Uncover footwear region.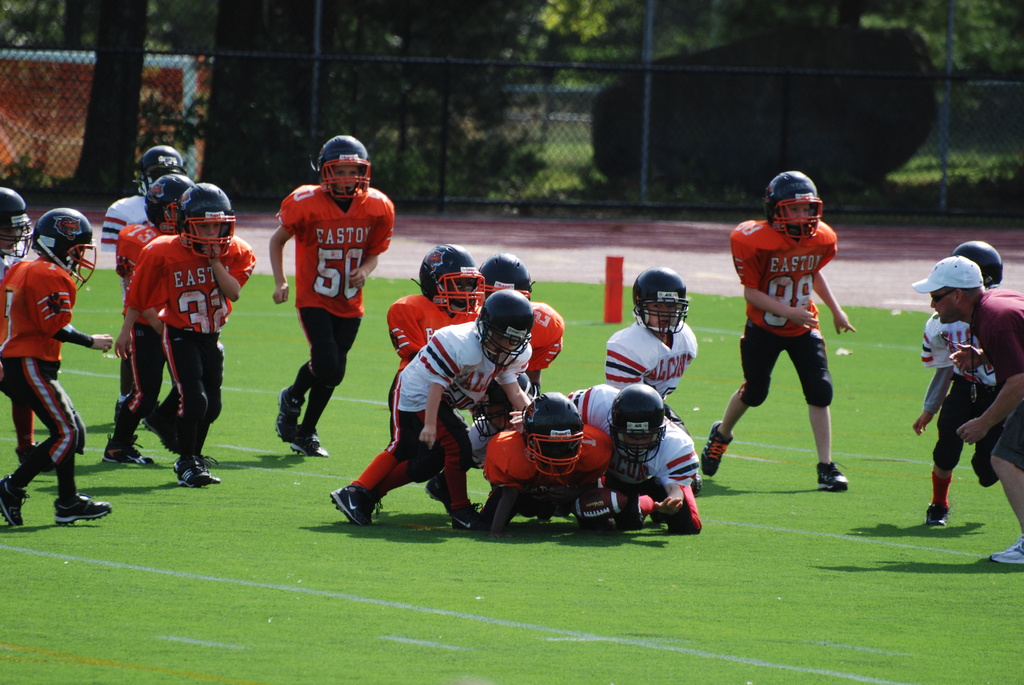
Uncovered: [x1=925, y1=507, x2=950, y2=524].
